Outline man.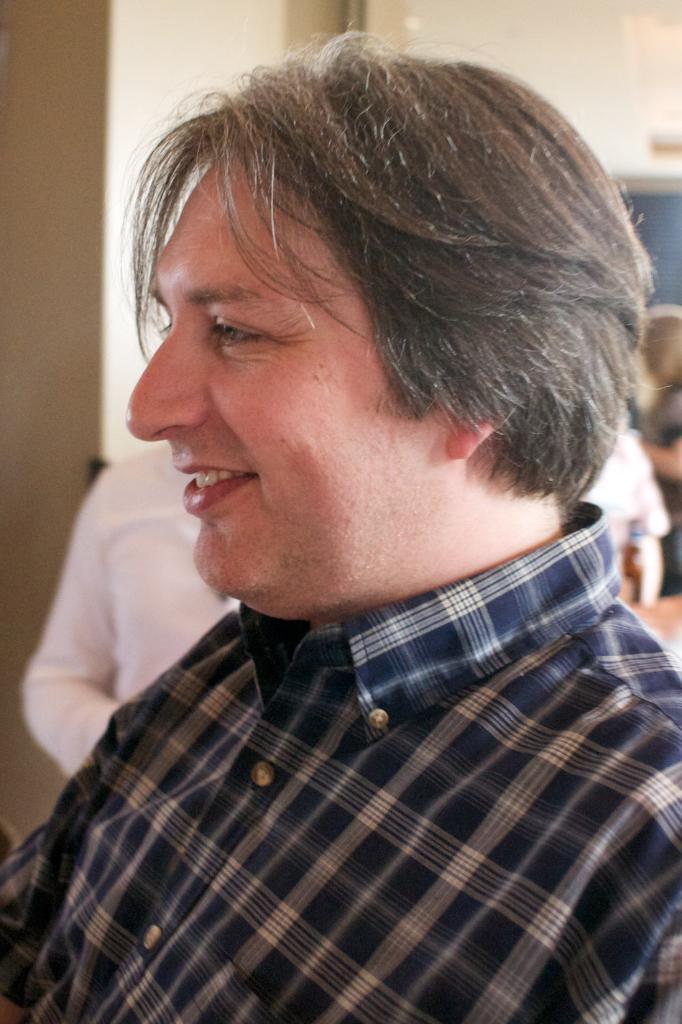
Outline: [left=19, top=441, right=230, bottom=778].
